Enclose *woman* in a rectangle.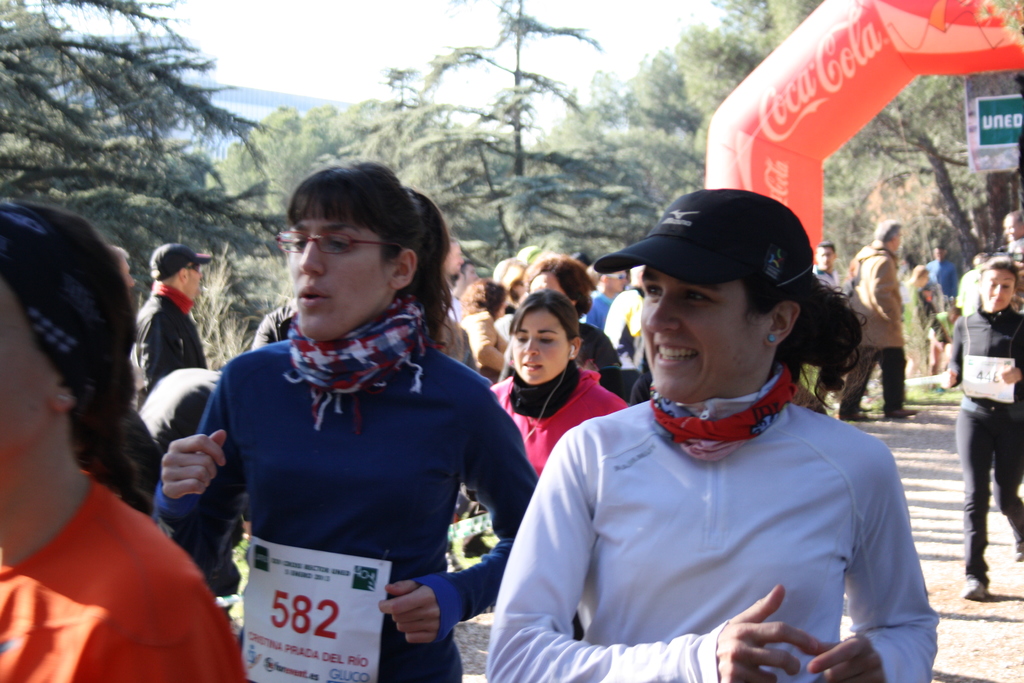
select_region(936, 259, 1023, 597).
